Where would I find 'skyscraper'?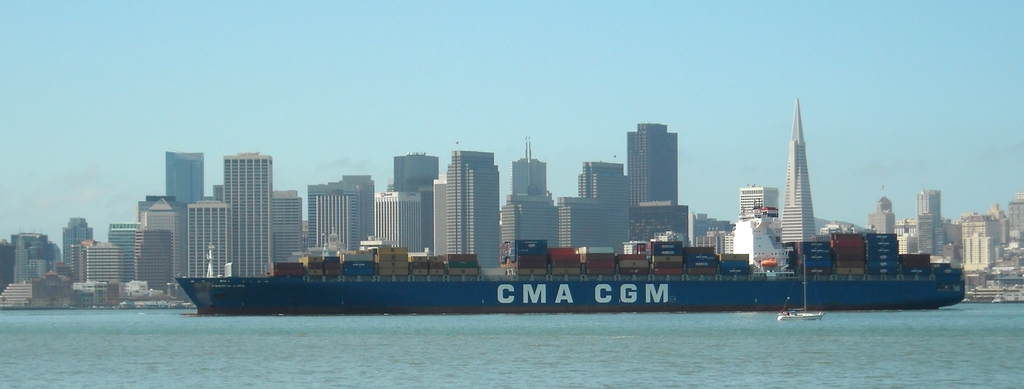
At 558/162/629/251.
